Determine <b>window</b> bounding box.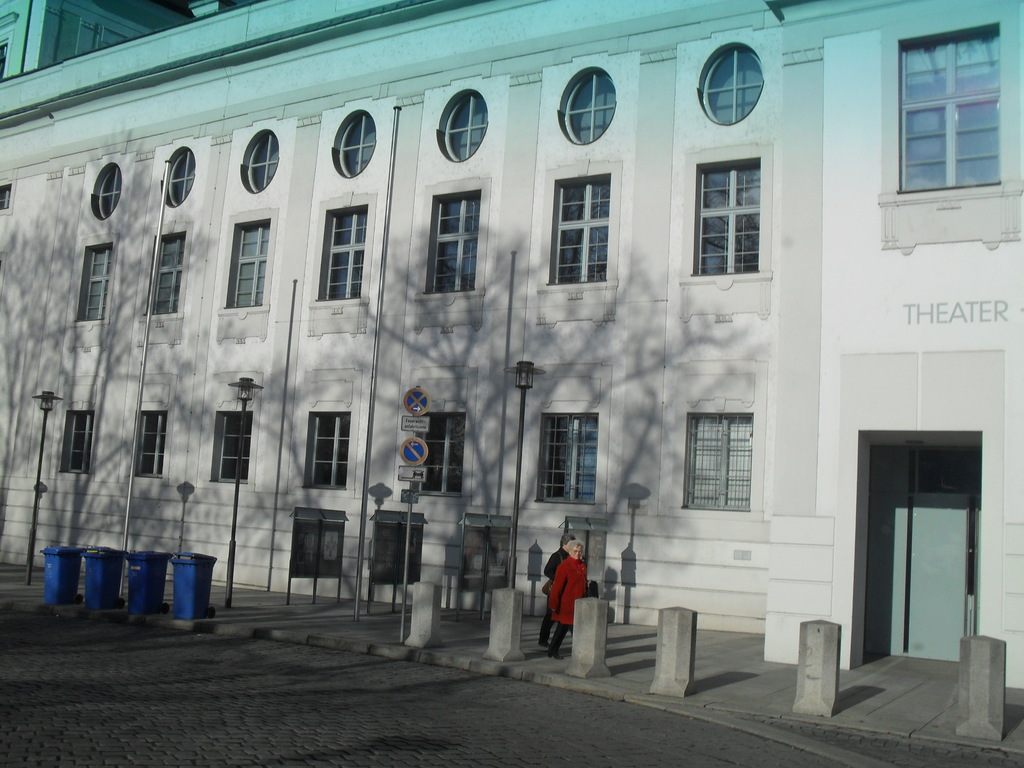
Determined: 136:413:170:477.
